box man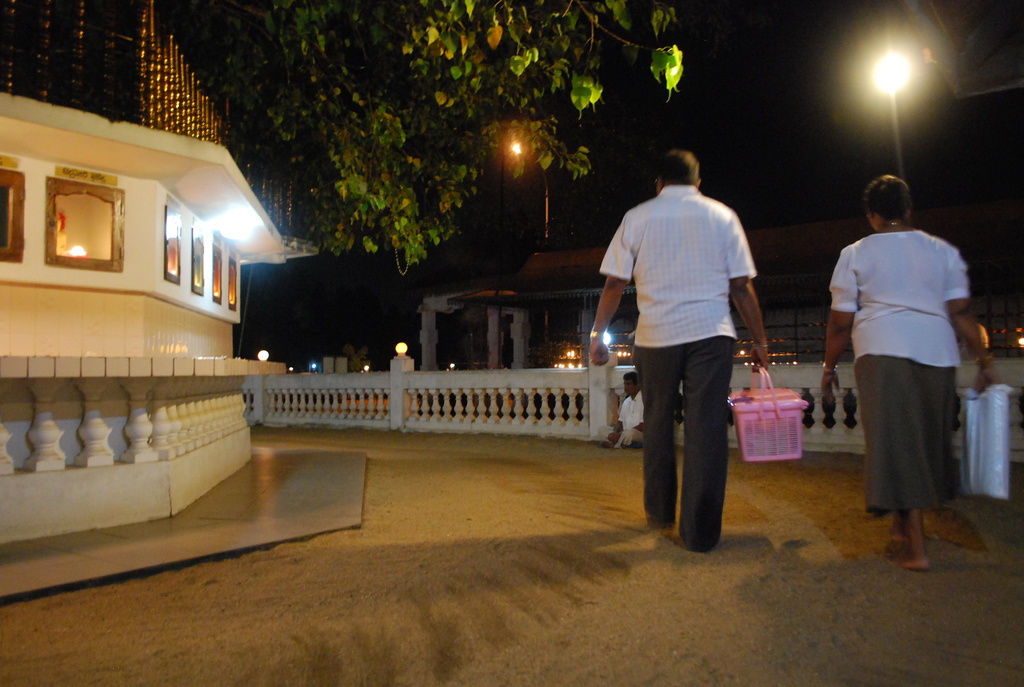
[x1=598, y1=369, x2=650, y2=448]
